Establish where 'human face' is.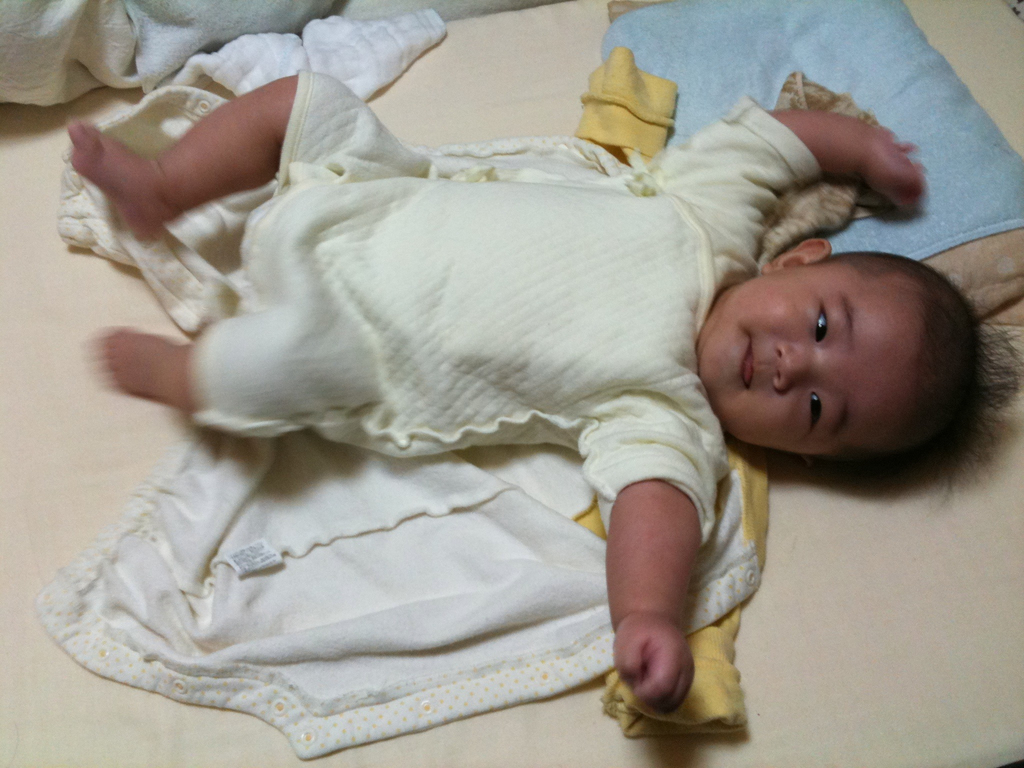
Established at region(701, 261, 922, 452).
